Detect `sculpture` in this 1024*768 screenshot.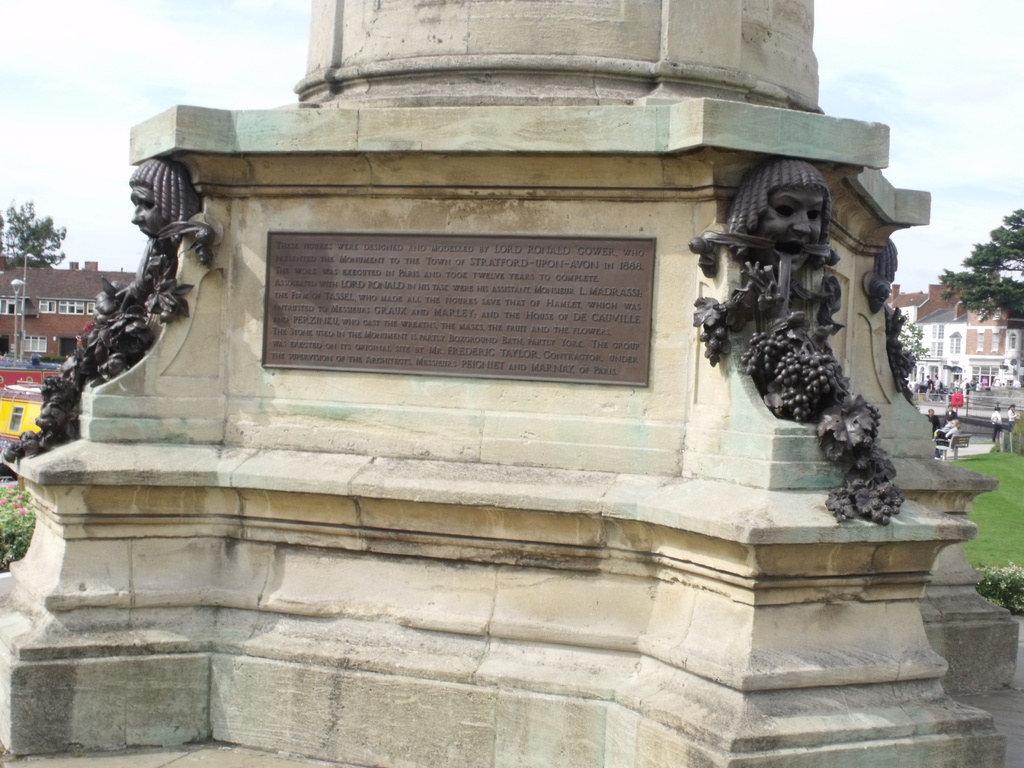
Detection: crop(695, 154, 915, 524).
